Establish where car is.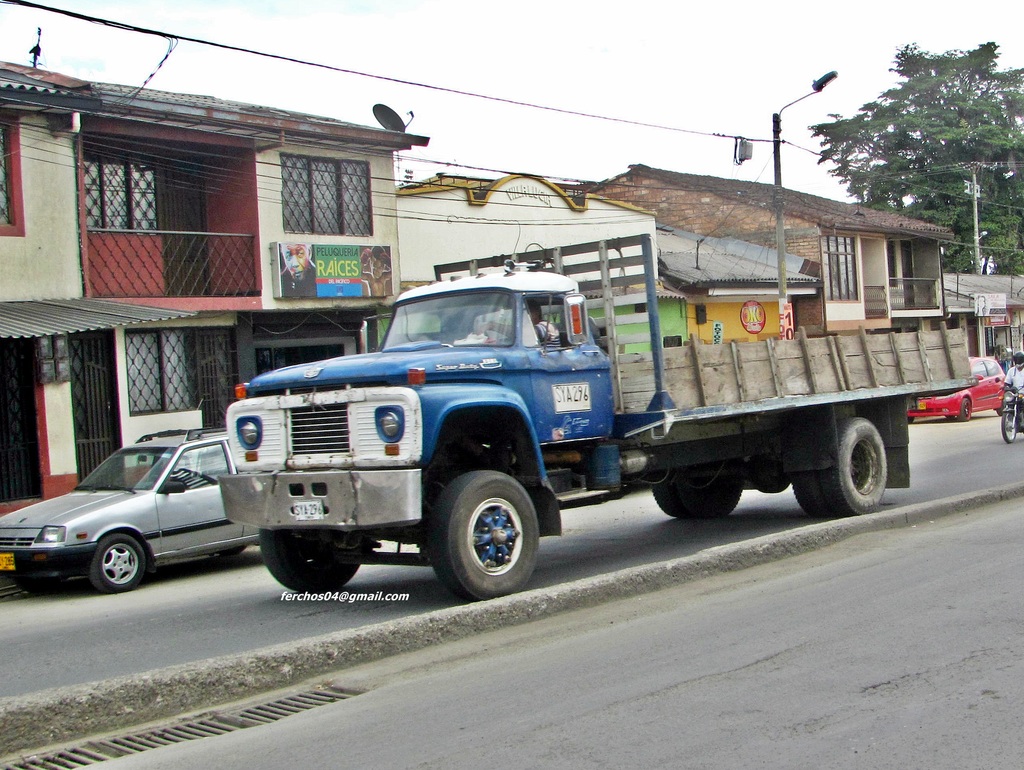
Established at bbox=[0, 401, 264, 594].
